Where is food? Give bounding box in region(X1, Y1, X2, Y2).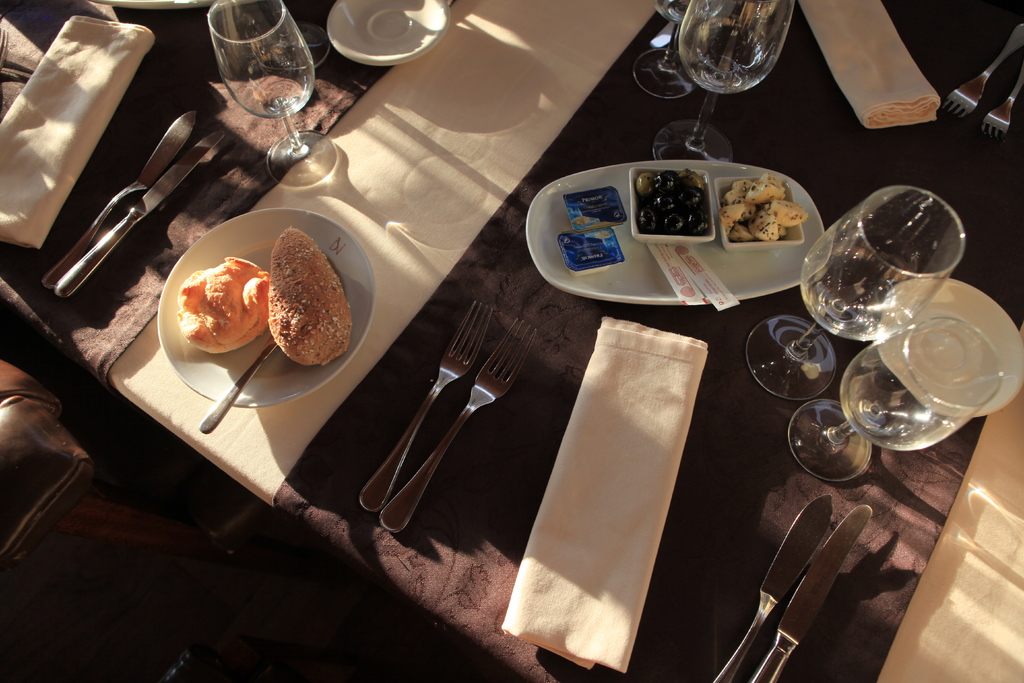
region(269, 227, 353, 367).
